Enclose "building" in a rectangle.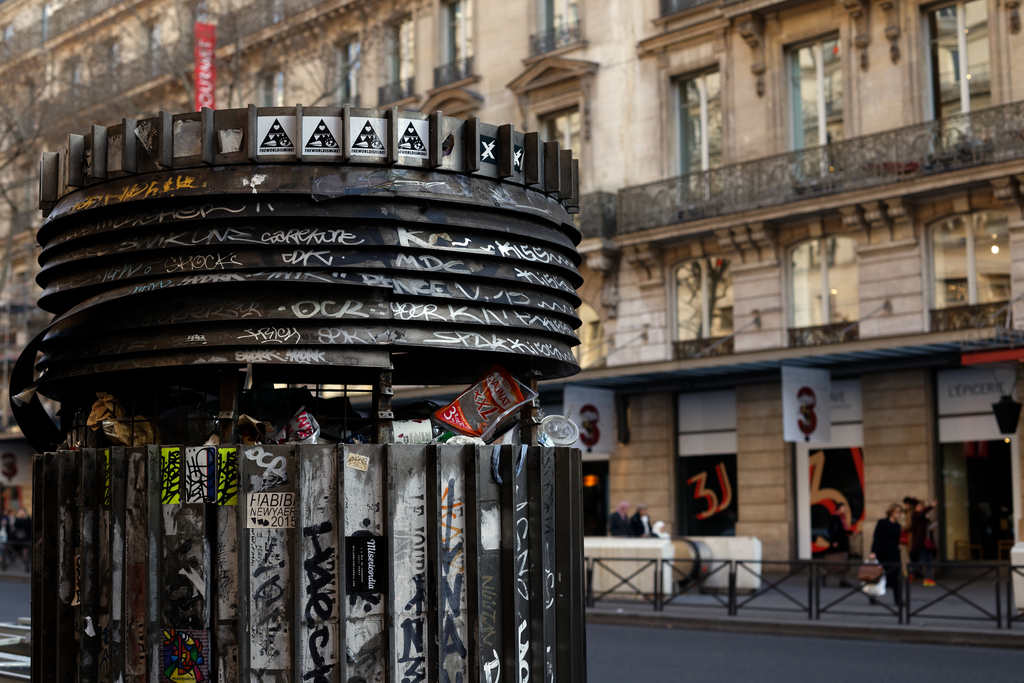
0 0 1023 605.
